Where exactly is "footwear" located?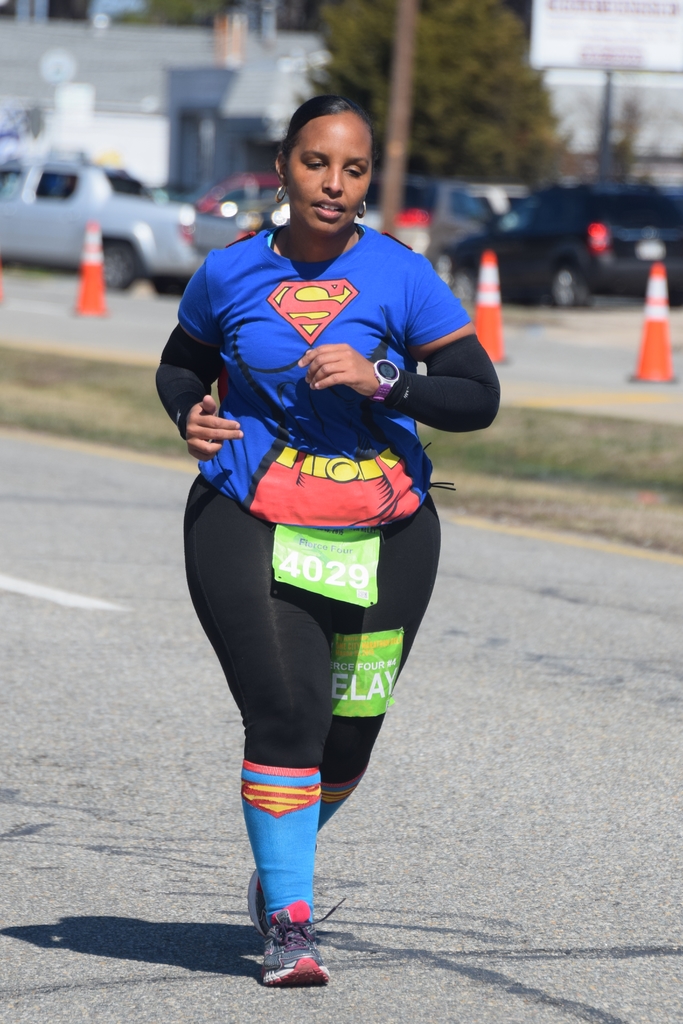
Its bounding box is [243,870,266,928].
